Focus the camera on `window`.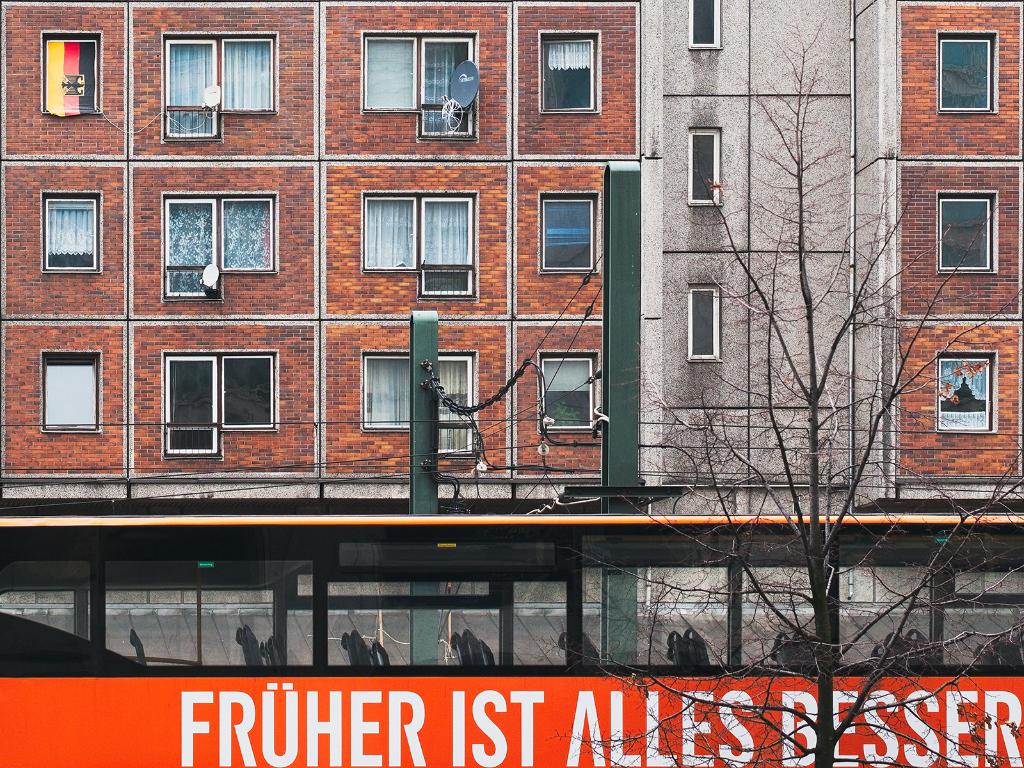
Focus region: bbox(356, 27, 422, 120).
